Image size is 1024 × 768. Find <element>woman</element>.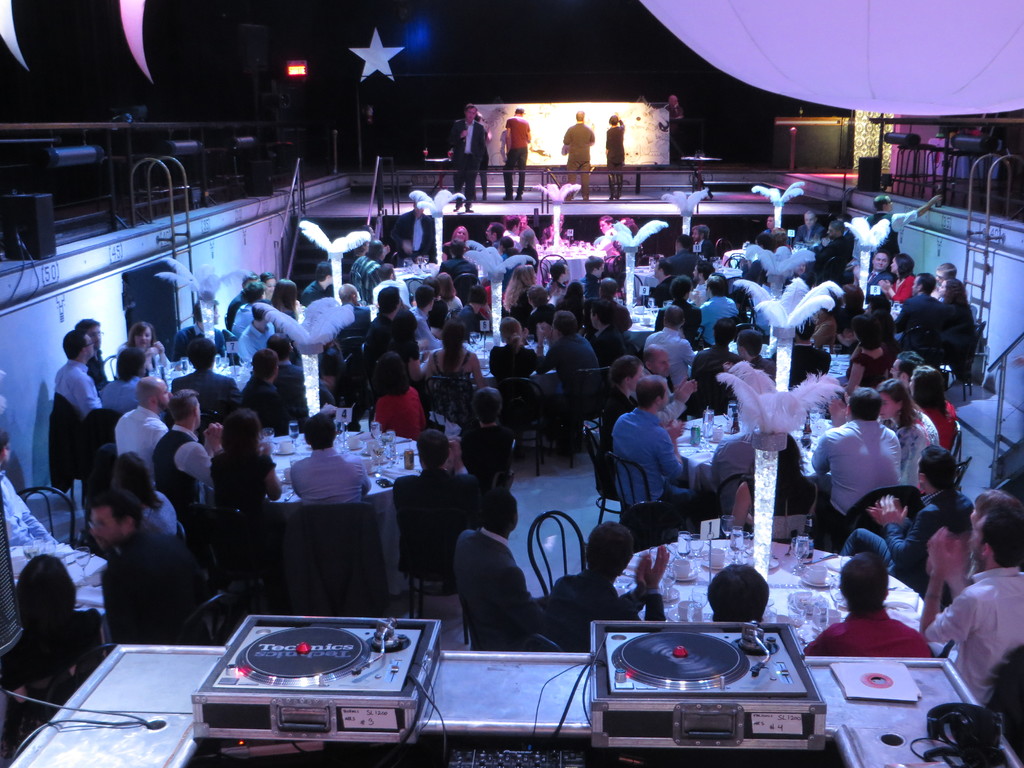
bbox(211, 404, 289, 533).
